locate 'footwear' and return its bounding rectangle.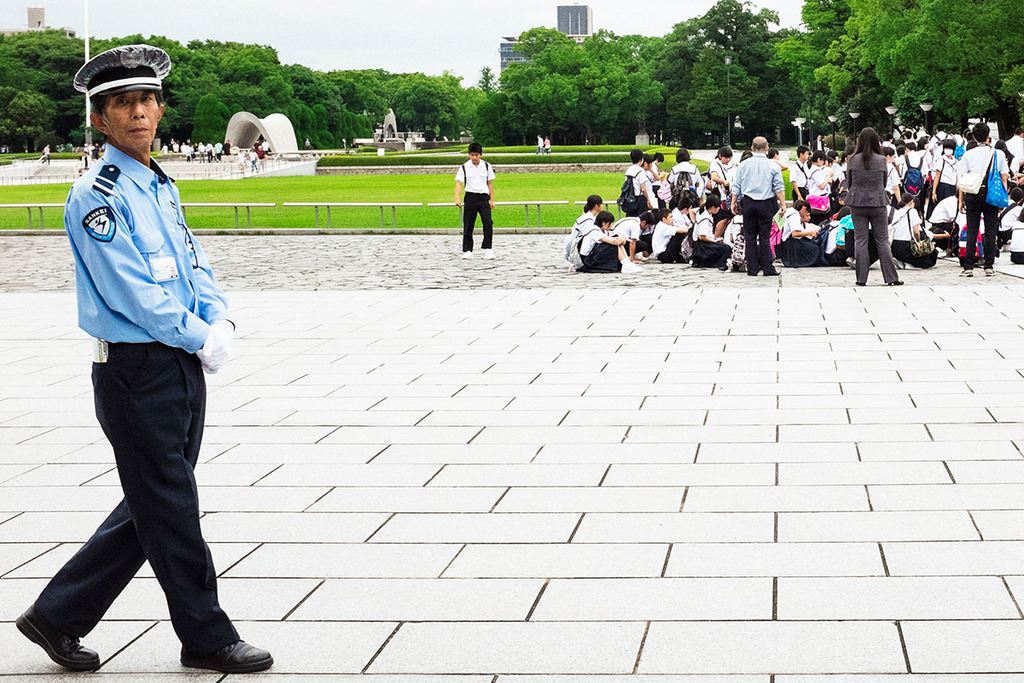
crop(764, 271, 778, 273).
